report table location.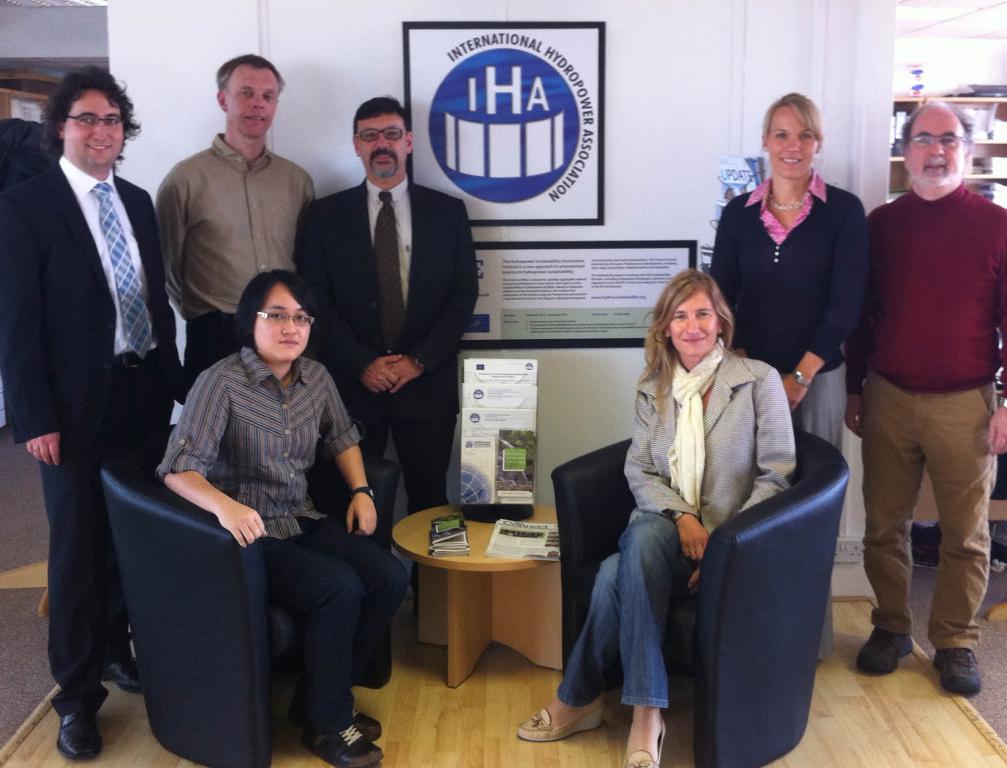
Report: x1=390 y1=505 x2=564 y2=687.
